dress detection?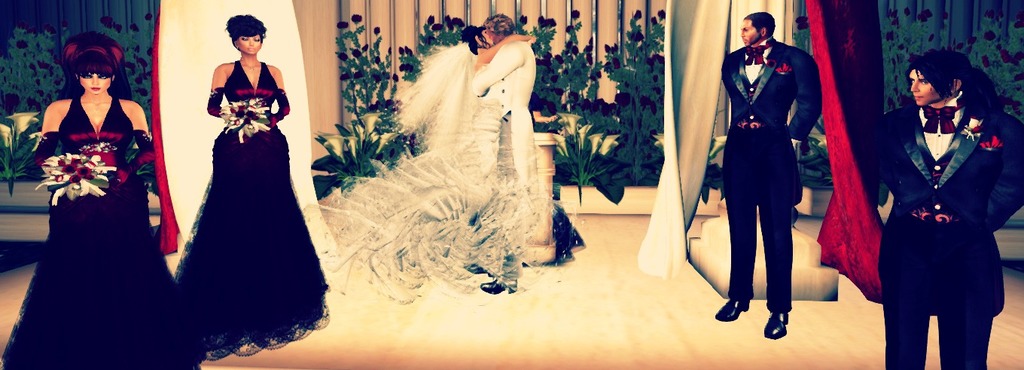
pyautogui.locateOnScreen(0, 89, 199, 369)
